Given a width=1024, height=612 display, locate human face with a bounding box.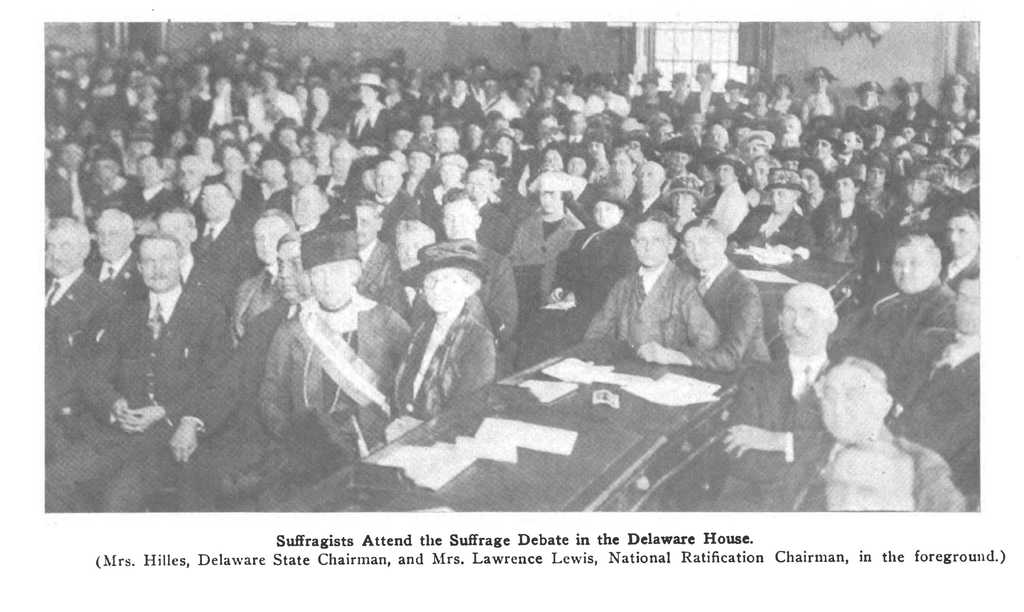
Located: 698, 69, 717, 93.
